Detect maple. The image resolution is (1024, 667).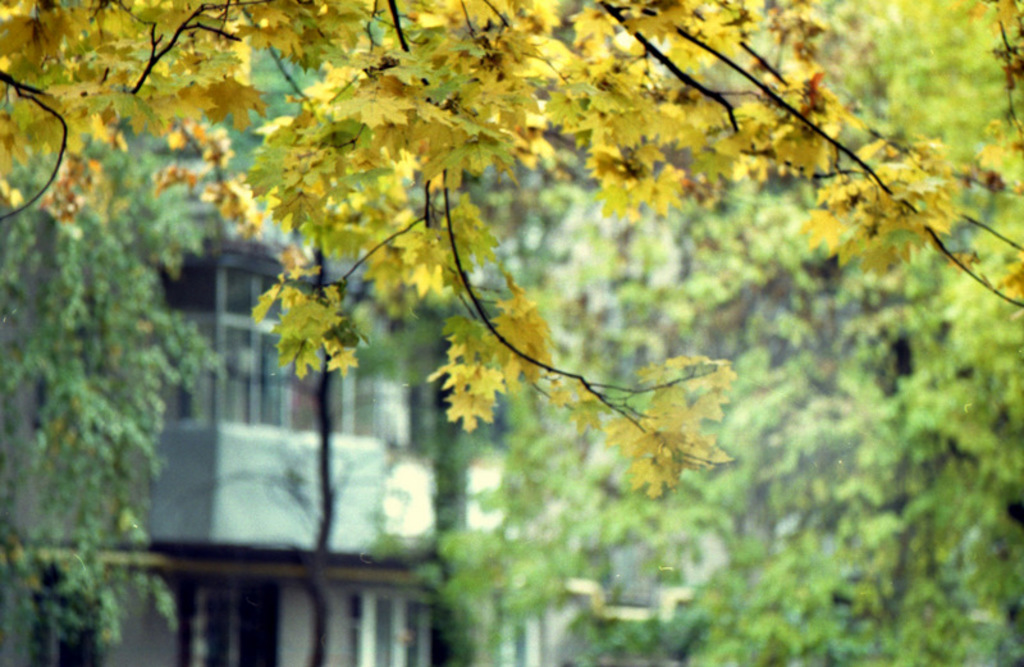
<bbox>0, 0, 1023, 497</bbox>.
